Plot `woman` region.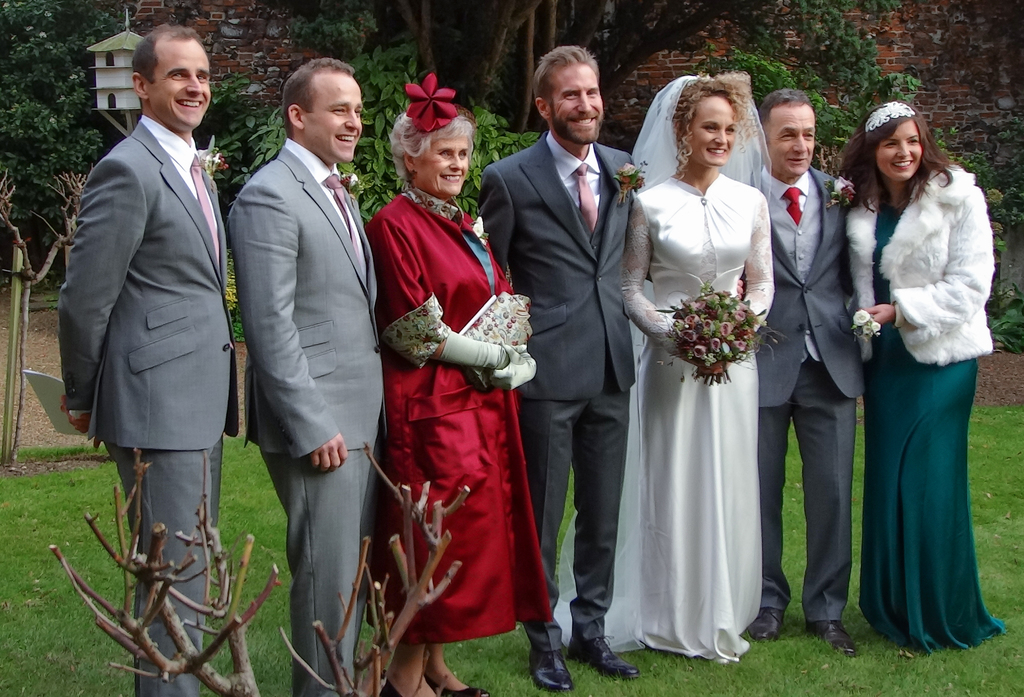
Plotted at region(622, 84, 785, 689).
